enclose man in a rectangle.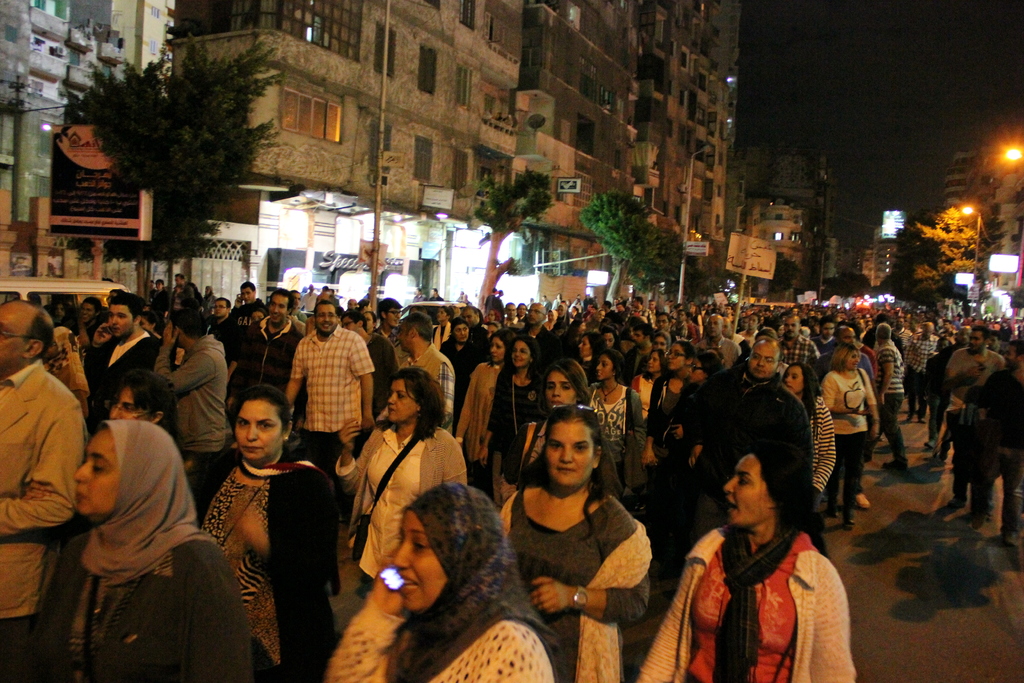
819, 325, 879, 515.
